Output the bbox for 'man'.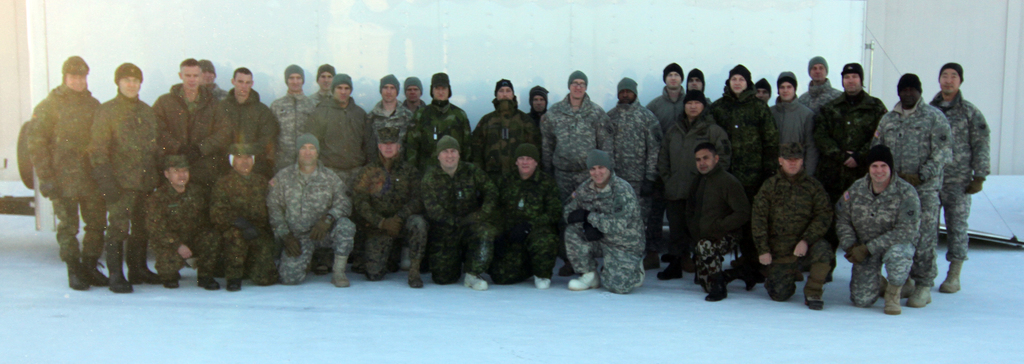
BBox(364, 74, 415, 148).
